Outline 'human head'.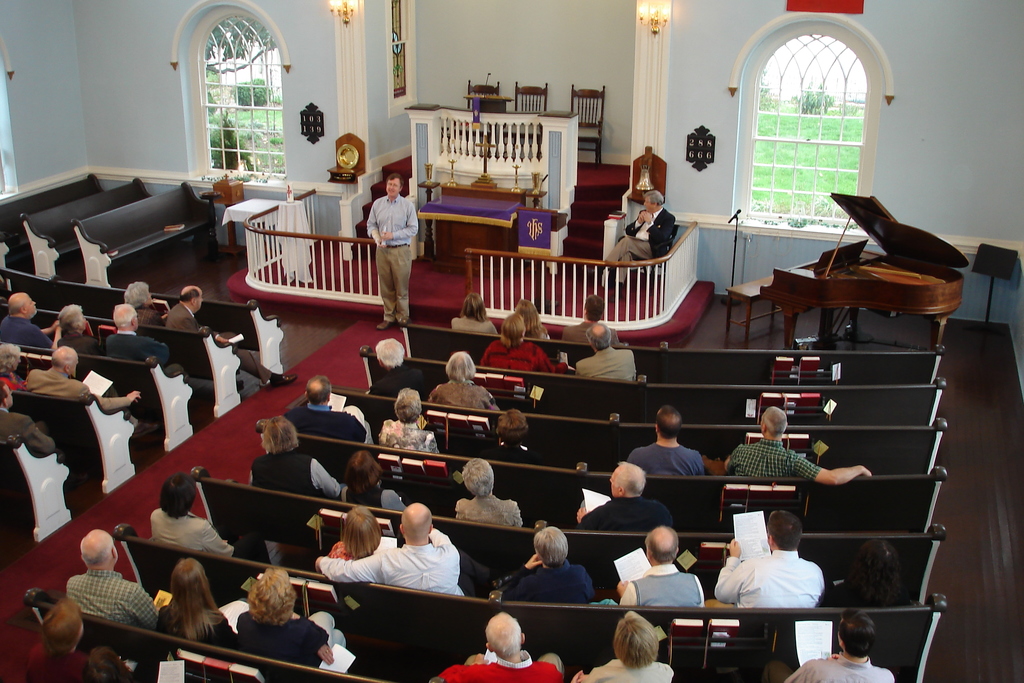
Outline: box=[171, 557, 206, 605].
